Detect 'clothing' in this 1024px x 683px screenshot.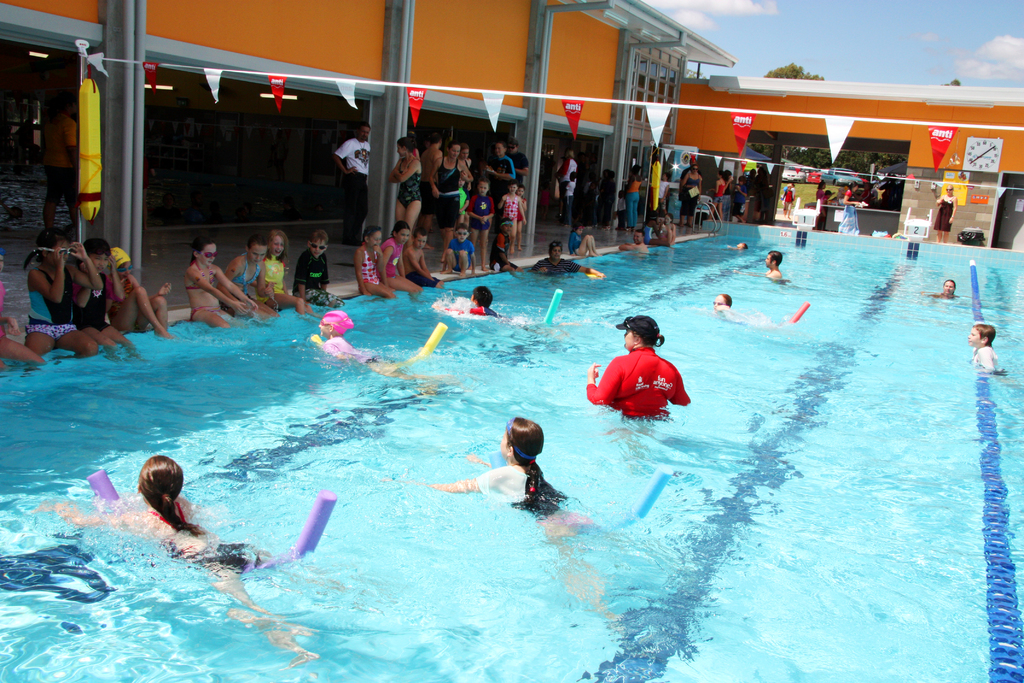
Detection: [x1=614, y1=198, x2=627, y2=226].
